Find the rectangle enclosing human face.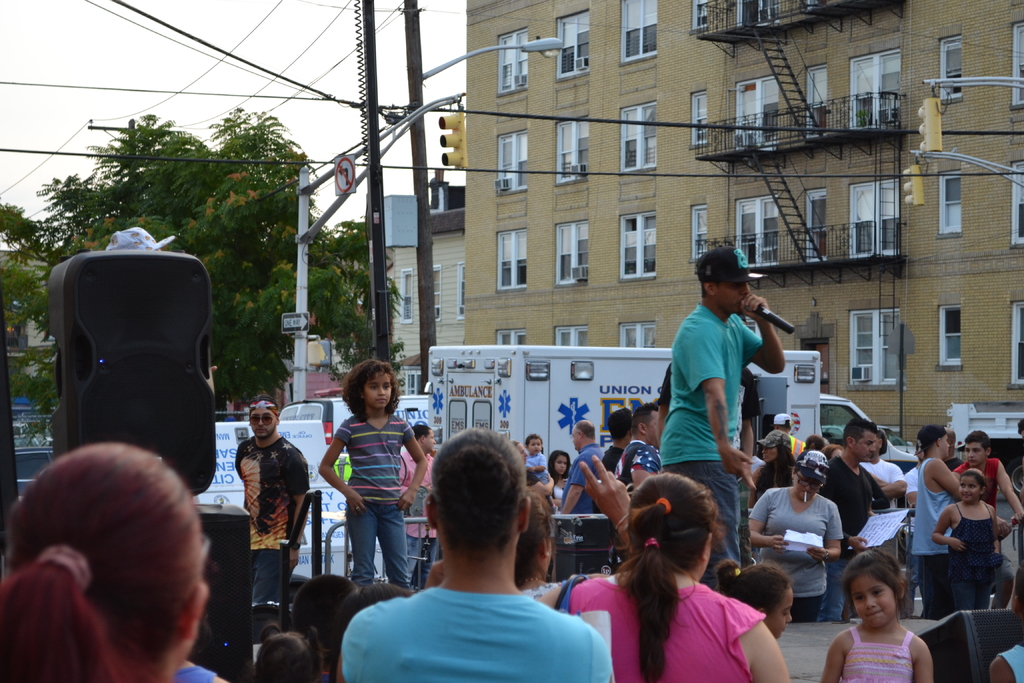
(x1=850, y1=417, x2=879, y2=459).
